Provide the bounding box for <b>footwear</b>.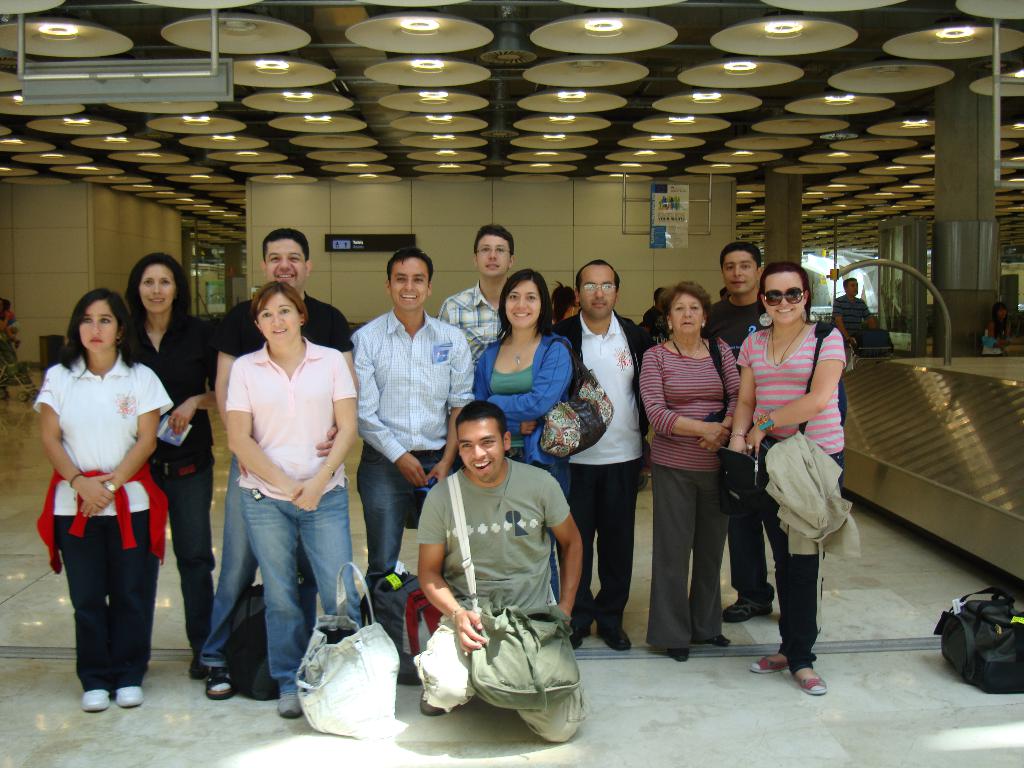
locate(709, 632, 732, 644).
